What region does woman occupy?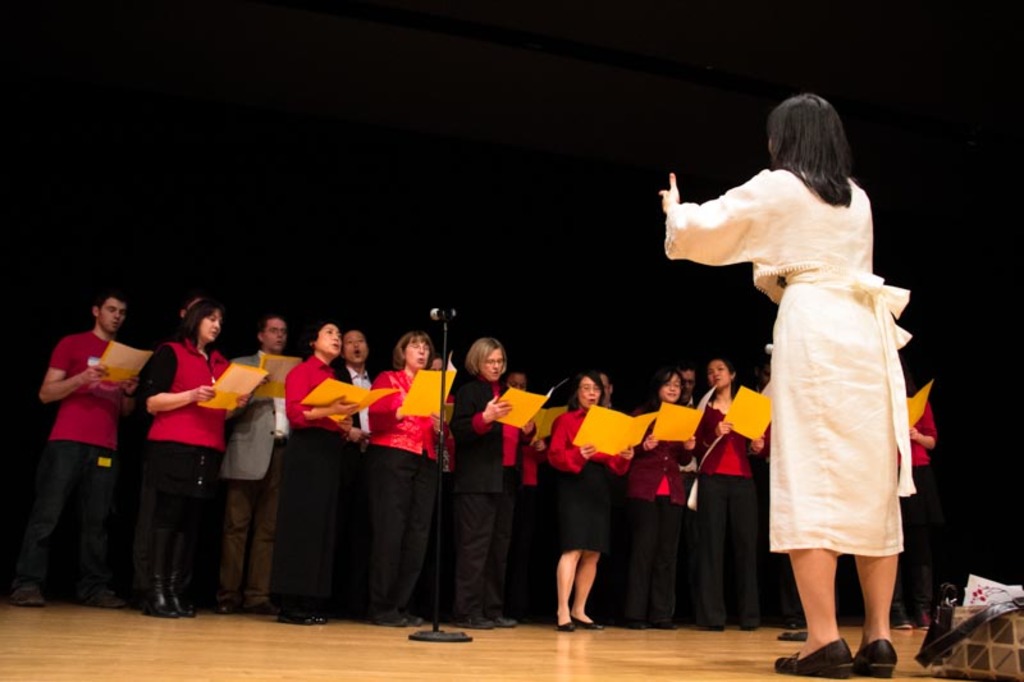
448/337/536/632.
